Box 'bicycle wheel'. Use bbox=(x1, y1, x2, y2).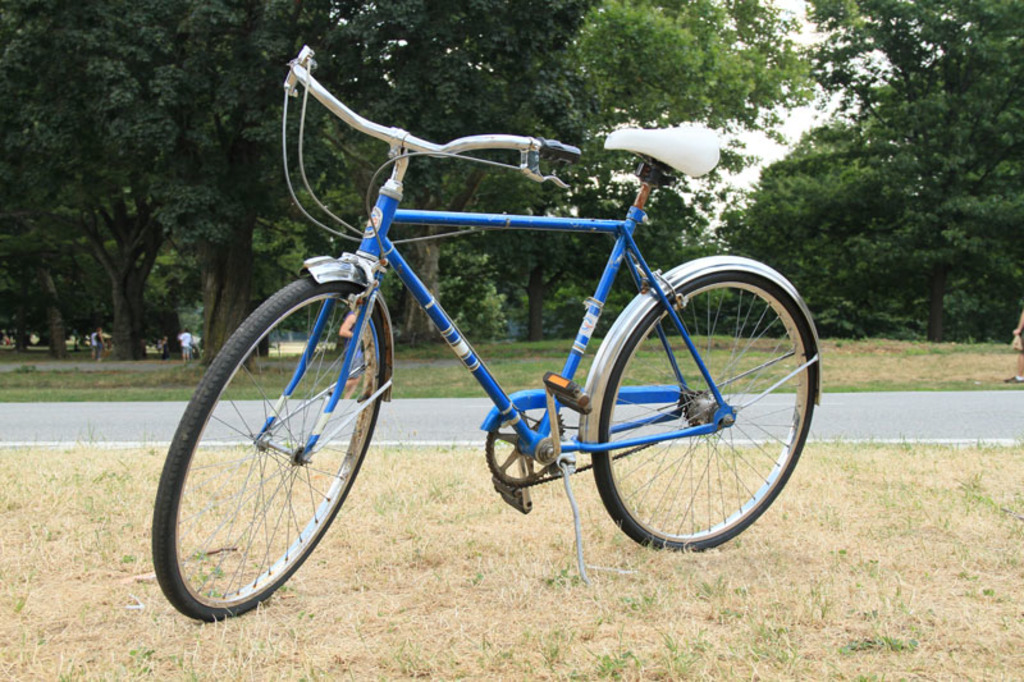
bbox=(598, 273, 827, 559).
